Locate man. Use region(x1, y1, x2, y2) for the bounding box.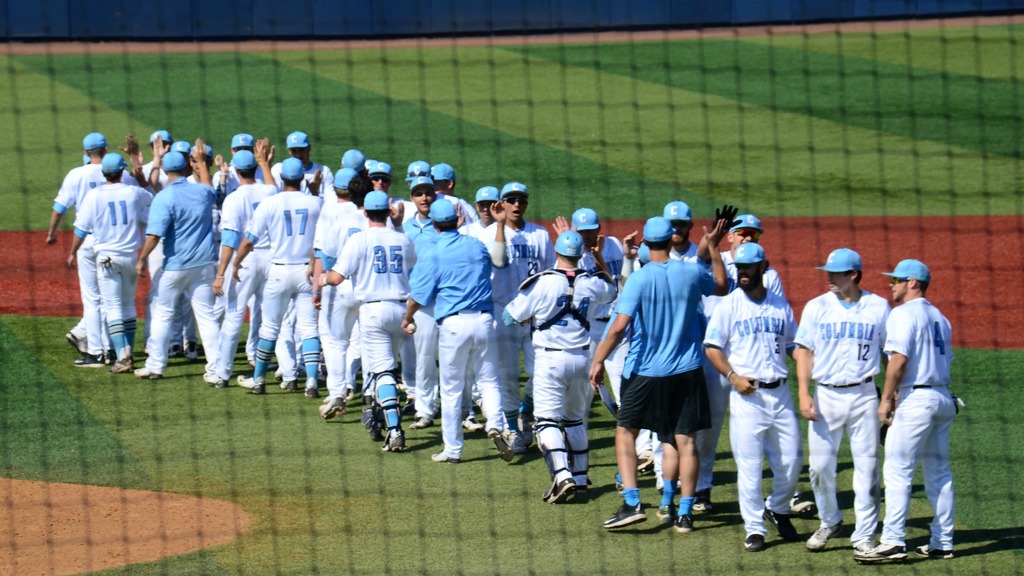
region(577, 211, 632, 320).
